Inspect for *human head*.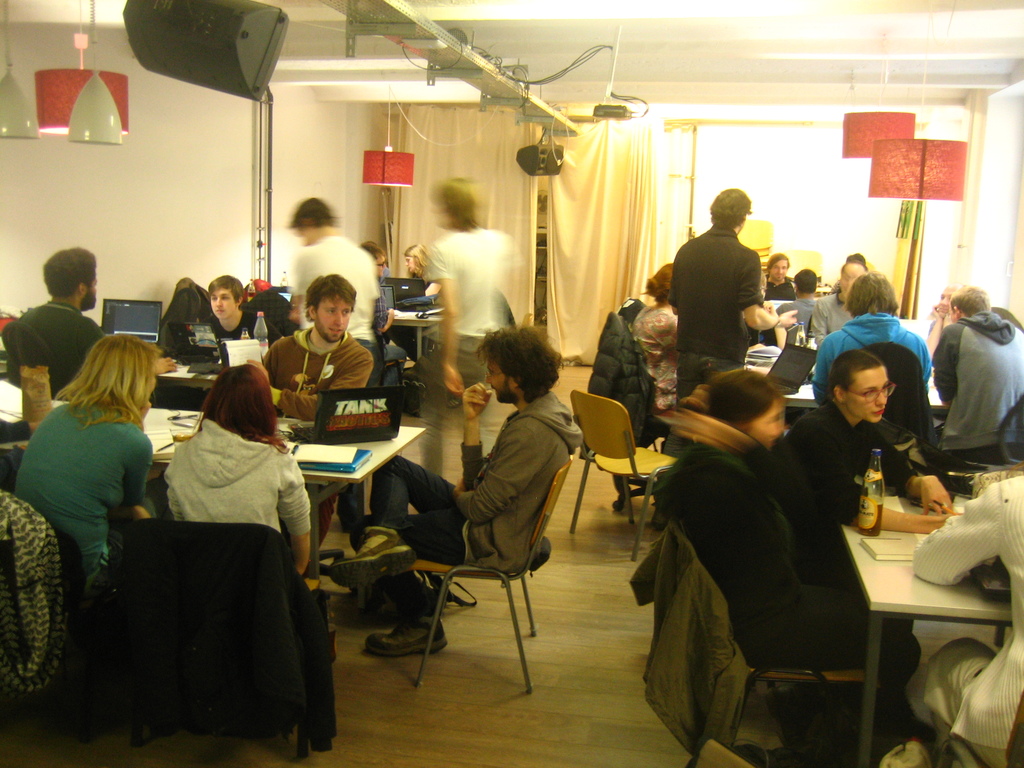
Inspection: bbox(207, 273, 244, 321).
